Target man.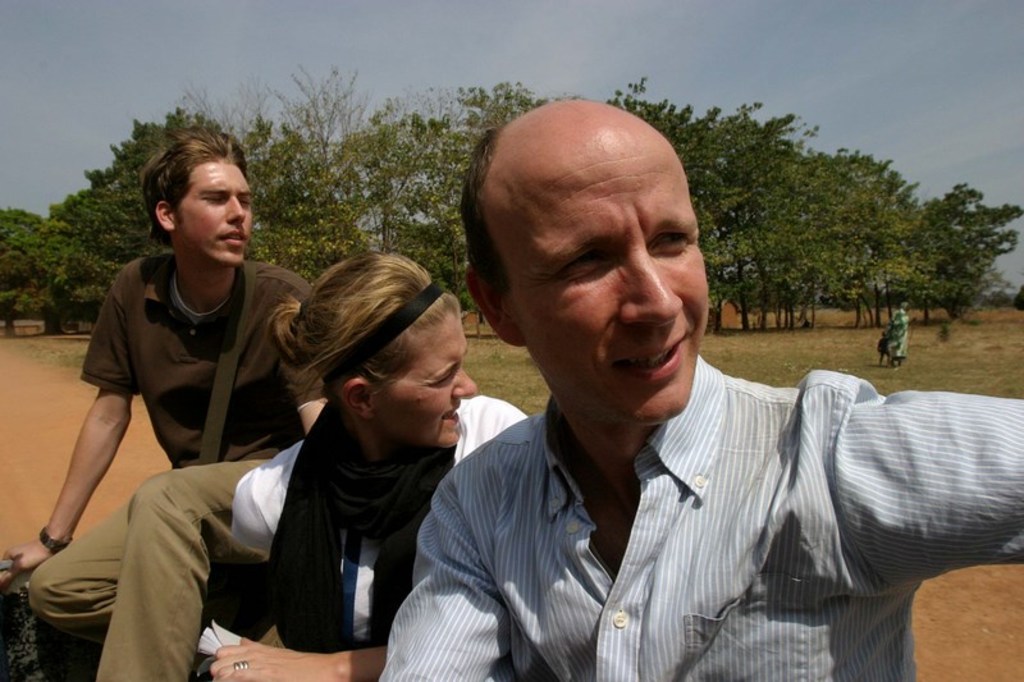
Target region: Rect(366, 77, 978, 678).
